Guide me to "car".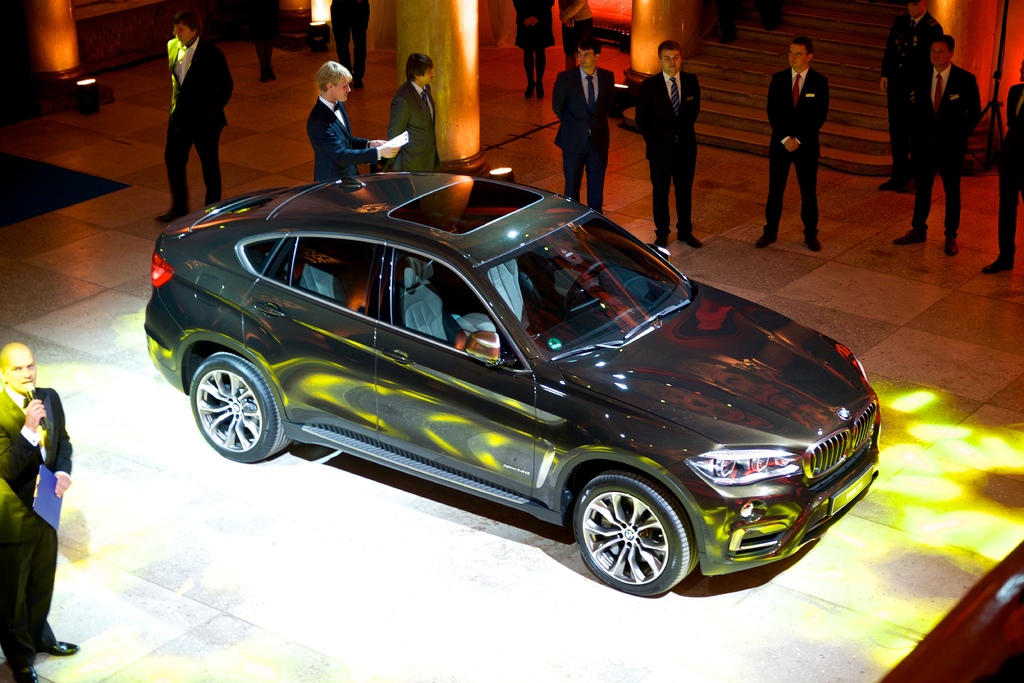
Guidance: <box>140,167,883,599</box>.
